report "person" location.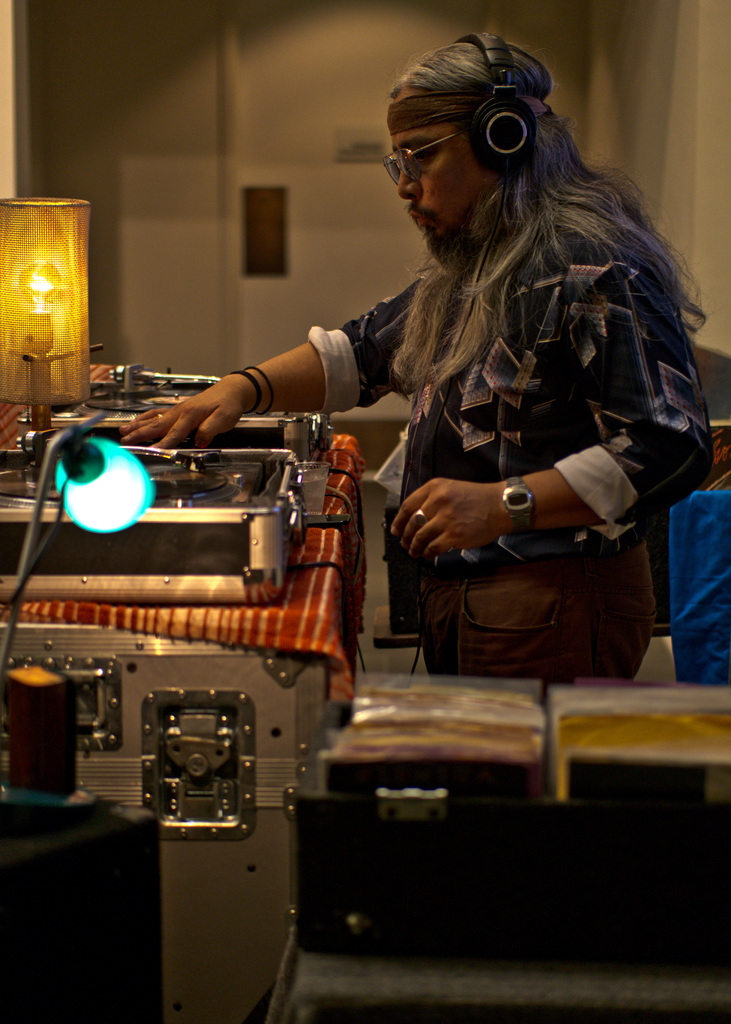
Report: box=[114, 35, 707, 687].
